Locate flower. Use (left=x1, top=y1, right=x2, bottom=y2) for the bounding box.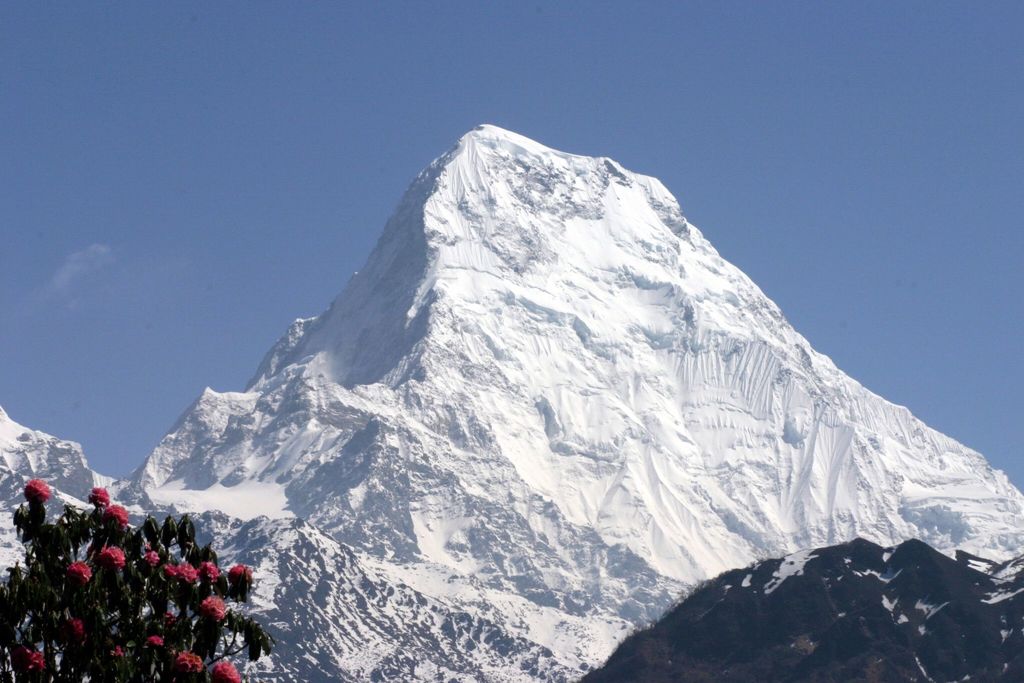
(left=174, top=648, right=206, bottom=677).
